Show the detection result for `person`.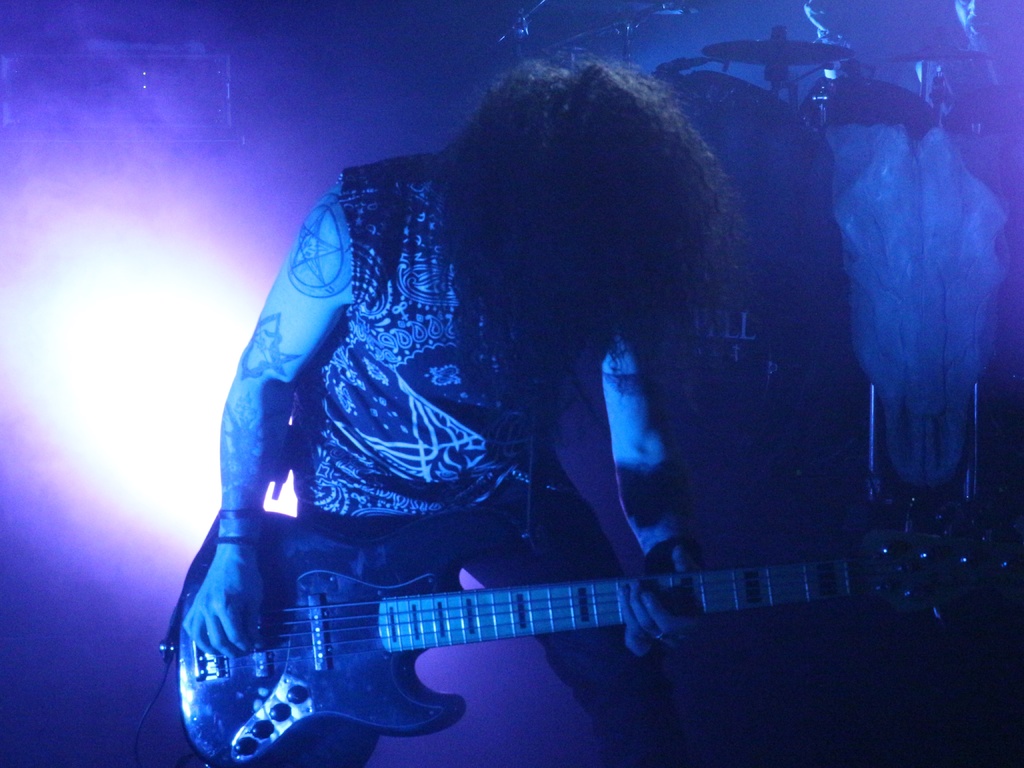
box(220, 61, 705, 767).
